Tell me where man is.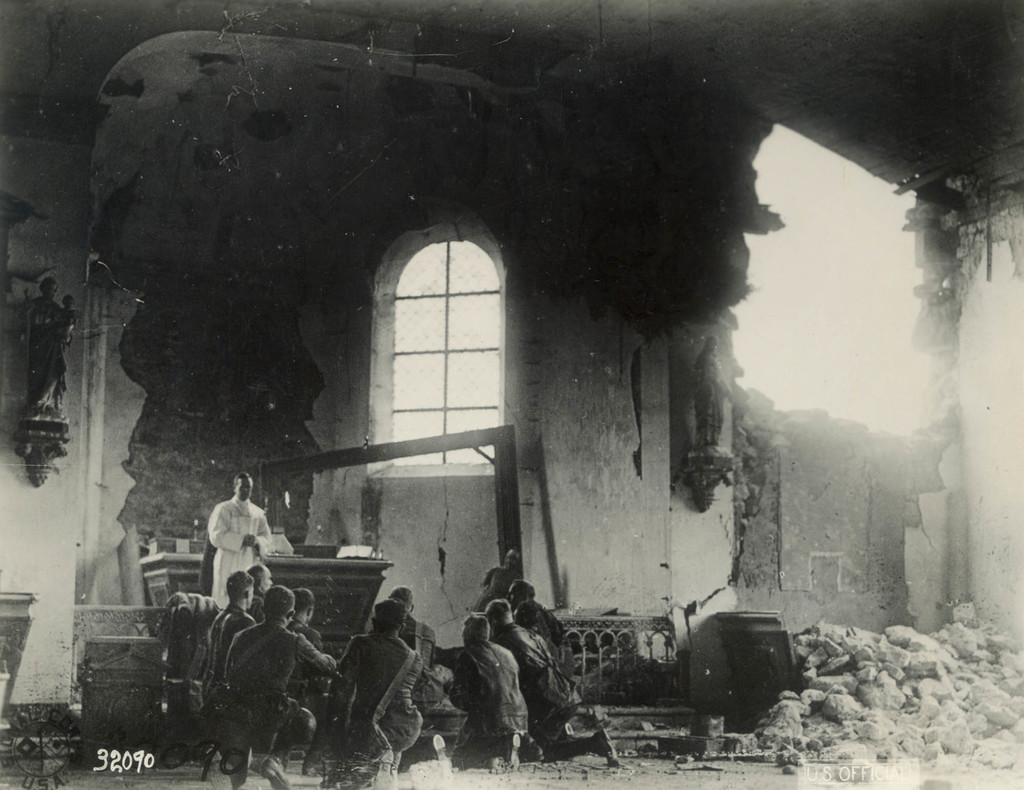
man is at locate(193, 479, 271, 620).
